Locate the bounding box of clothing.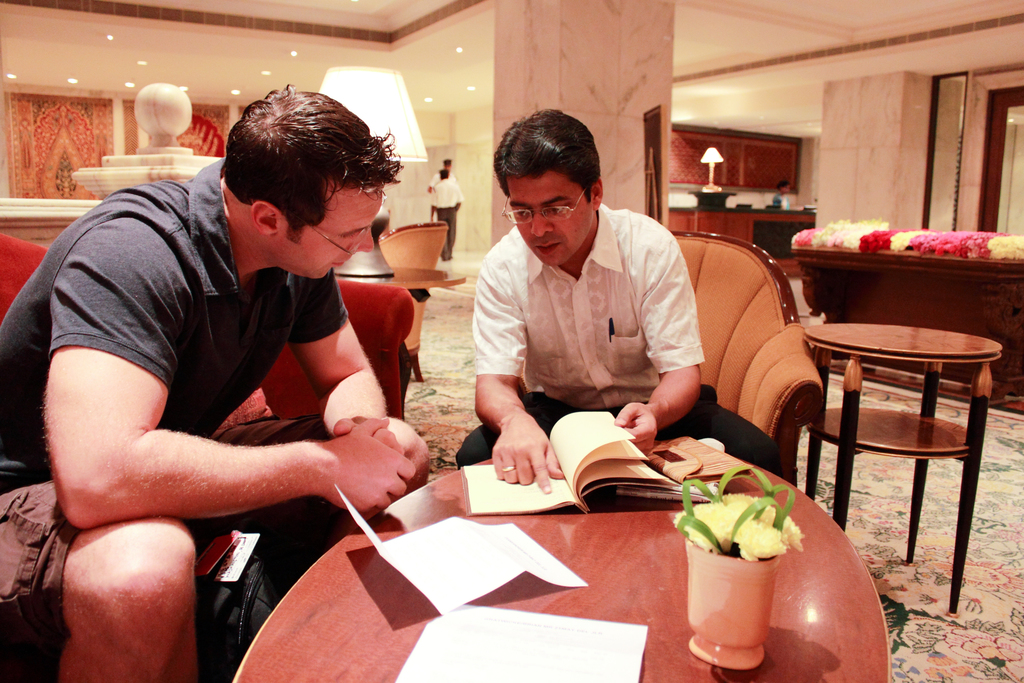
Bounding box: <box>35,177,424,561</box>.
